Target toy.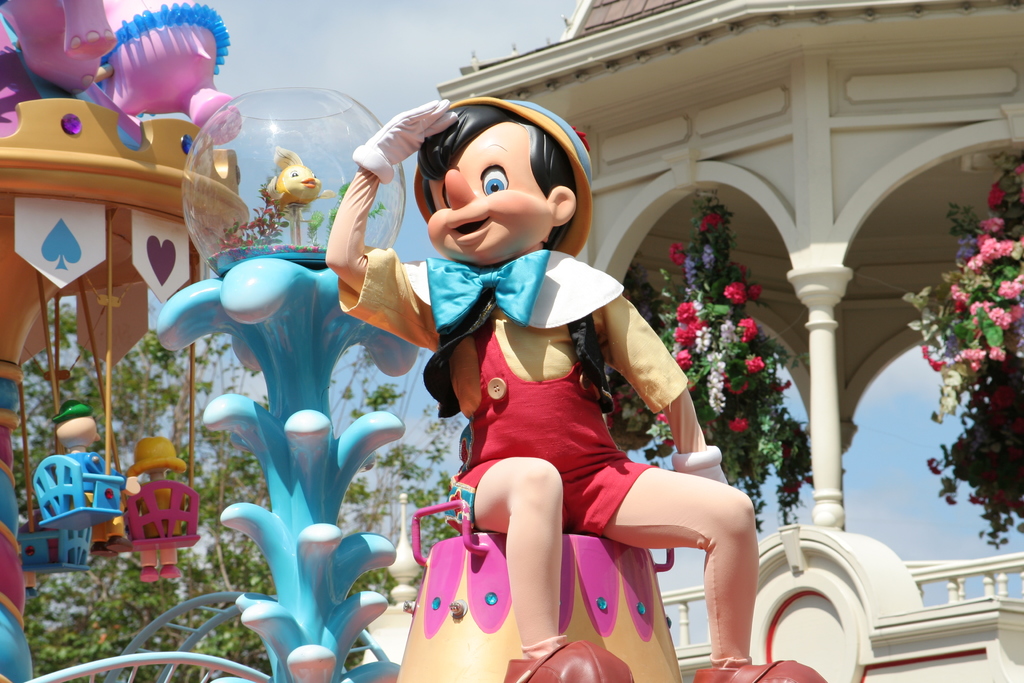
Target region: region(253, 138, 344, 218).
